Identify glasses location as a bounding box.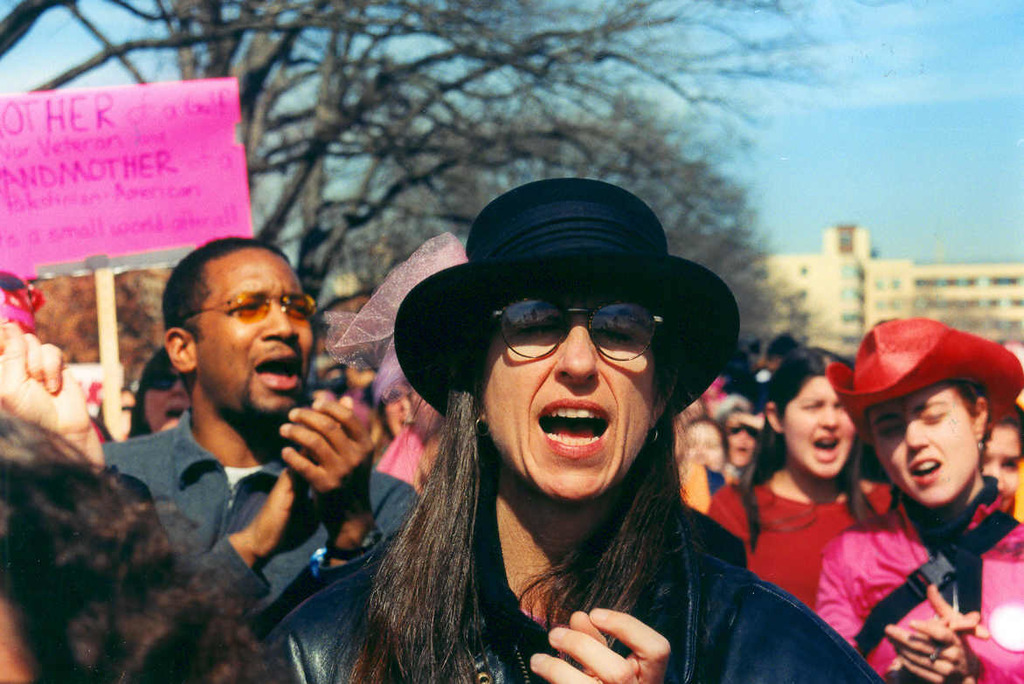
locate(464, 299, 696, 391).
